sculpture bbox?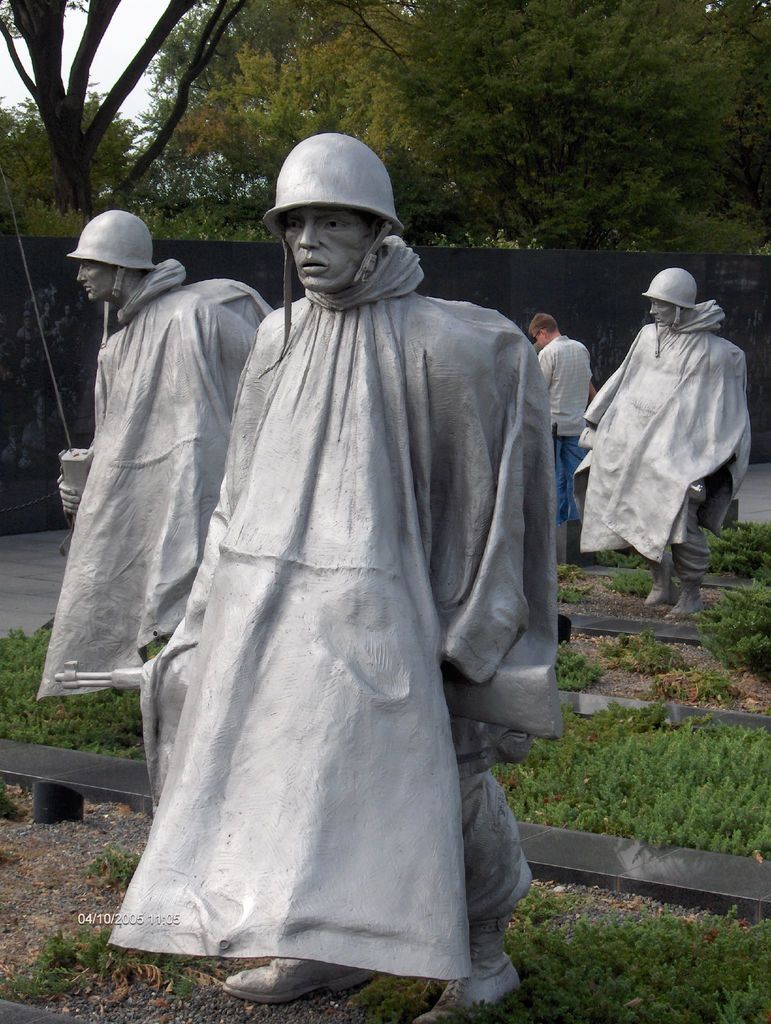
575 271 749 619
